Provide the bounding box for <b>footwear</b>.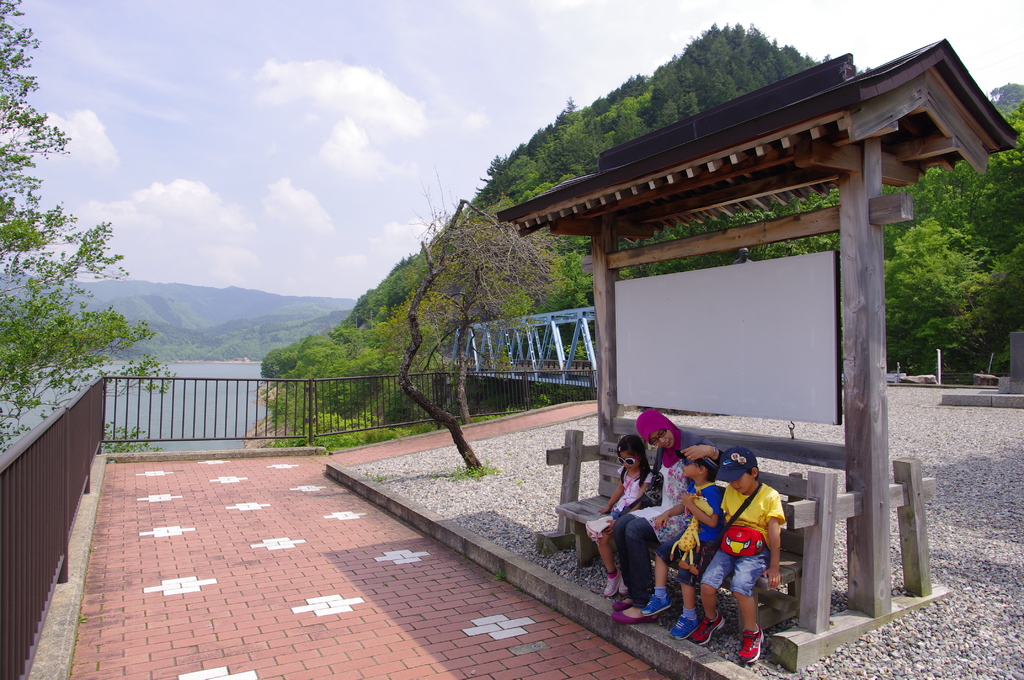
(604, 565, 612, 601).
